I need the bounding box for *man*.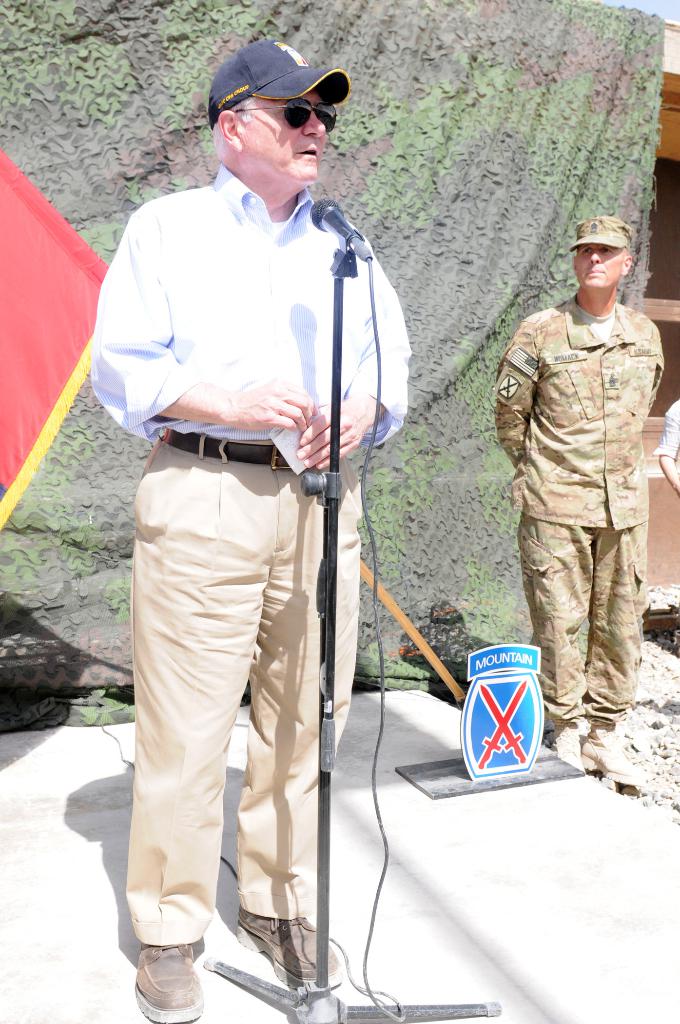
Here it is: {"x1": 654, "y1": 397, "x2": 679, "y2": 502}.
